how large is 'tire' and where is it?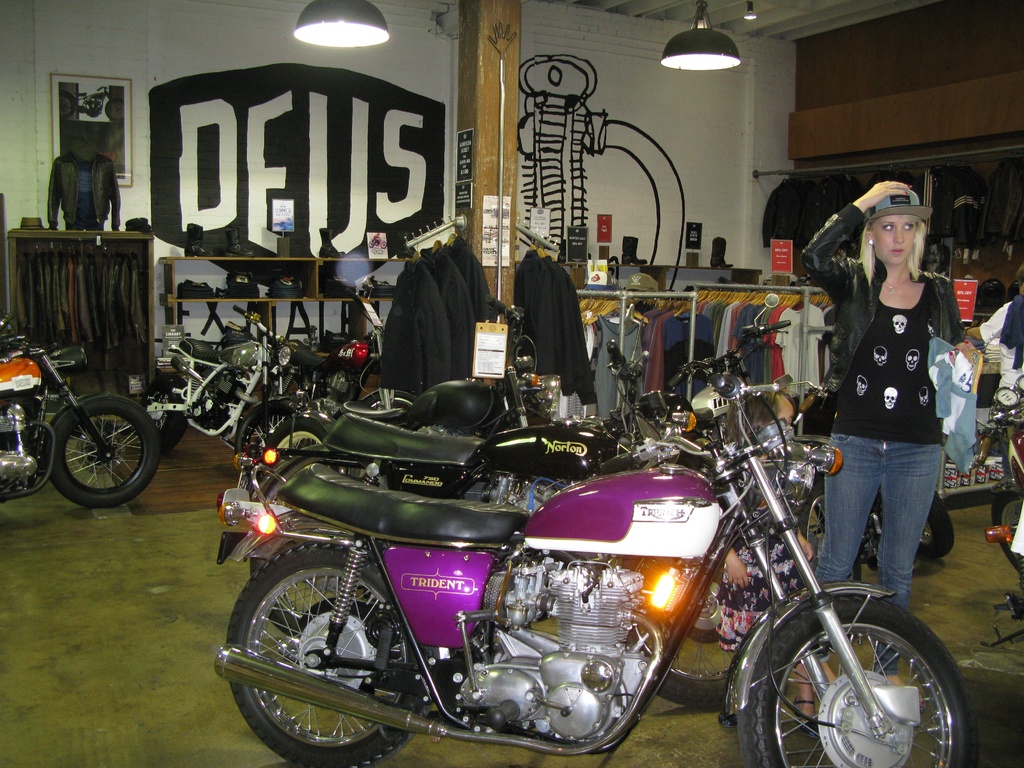
Bounding box: select_region(780, 481, 847, 575).
